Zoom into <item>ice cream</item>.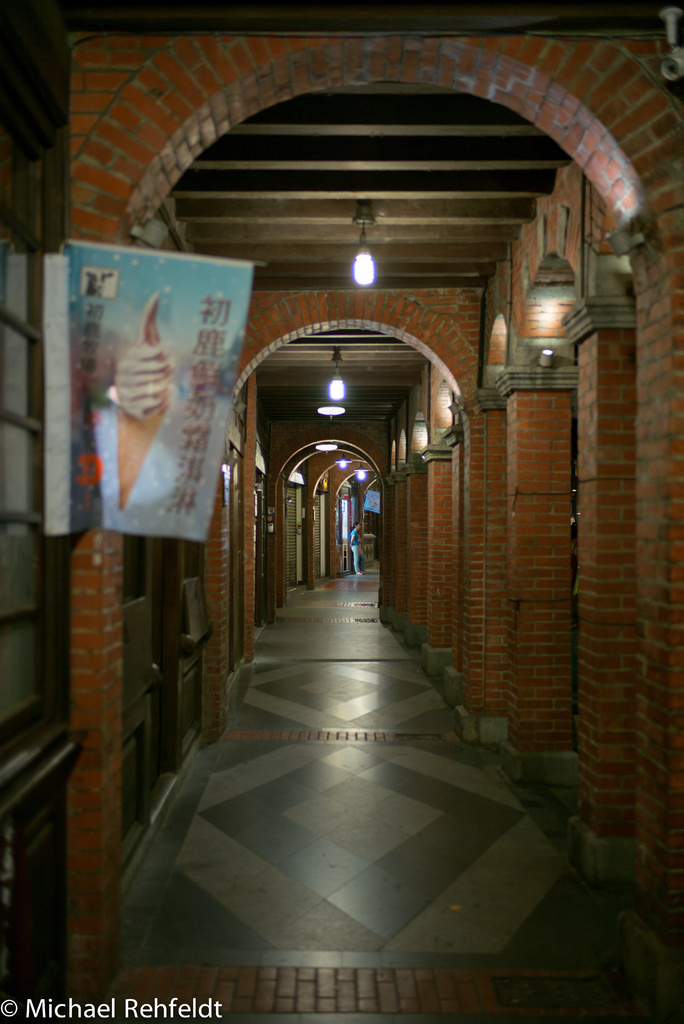
Zoom target: select_region(113, 301, 165, 419).
